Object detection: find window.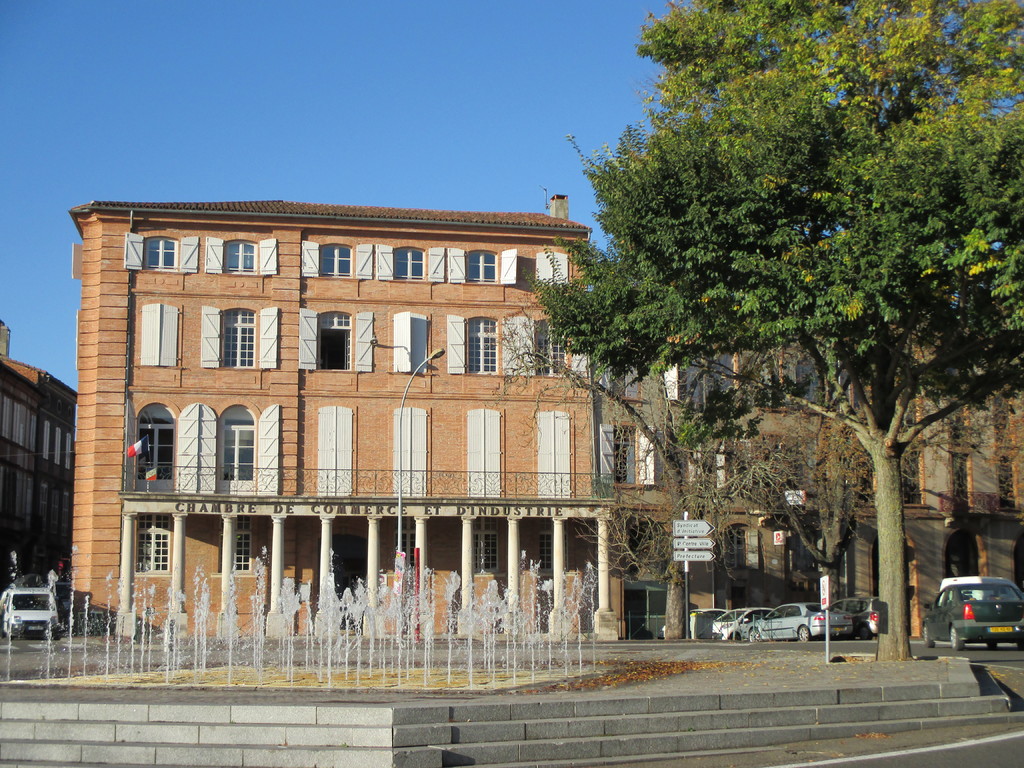
x1=395 y1=515 x2=424 y2=573.
